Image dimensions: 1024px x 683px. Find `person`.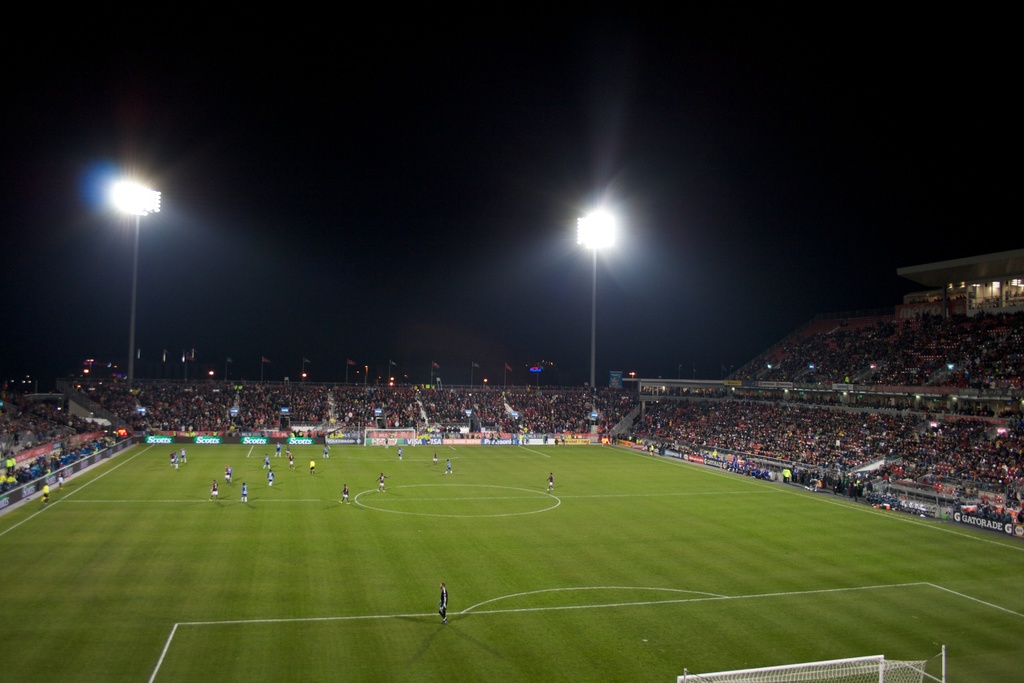
pyautogui.locateOnScreen(275, 442, 281, 457).
